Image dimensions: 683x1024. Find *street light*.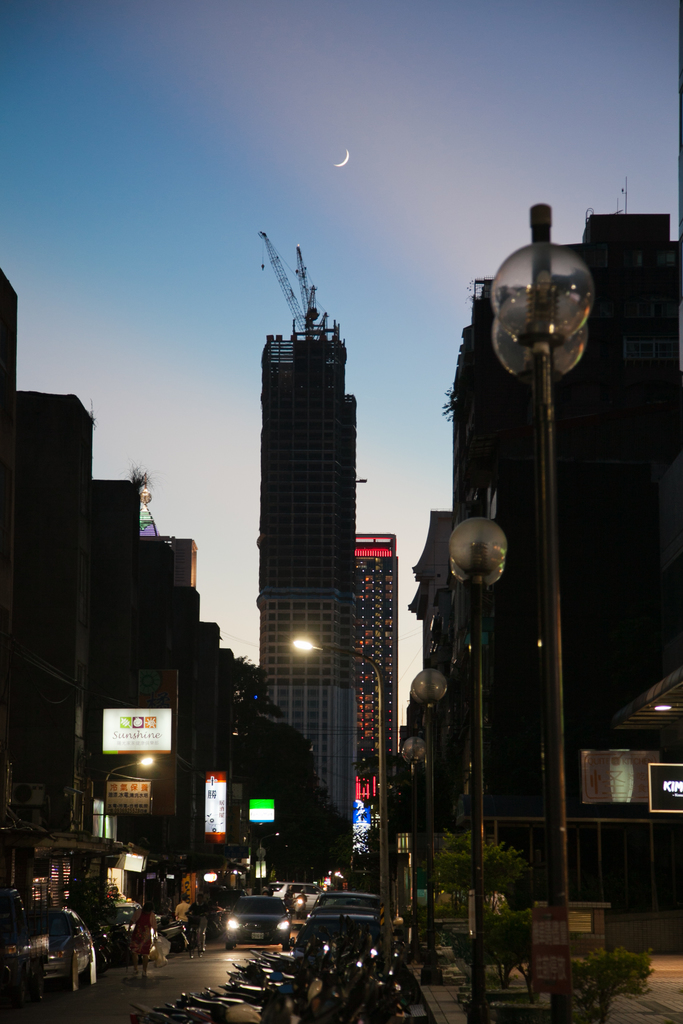
locate(286, 623, 403, 1019).
